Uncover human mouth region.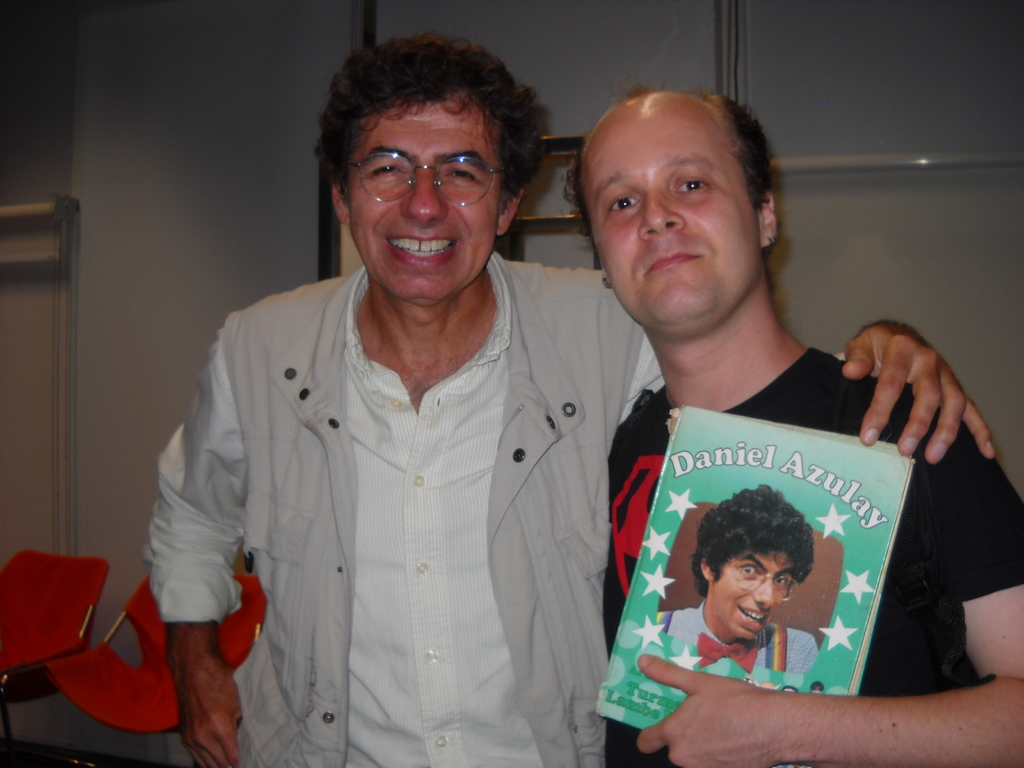
Uncovered: Rect(737, 607, 769, 633).
